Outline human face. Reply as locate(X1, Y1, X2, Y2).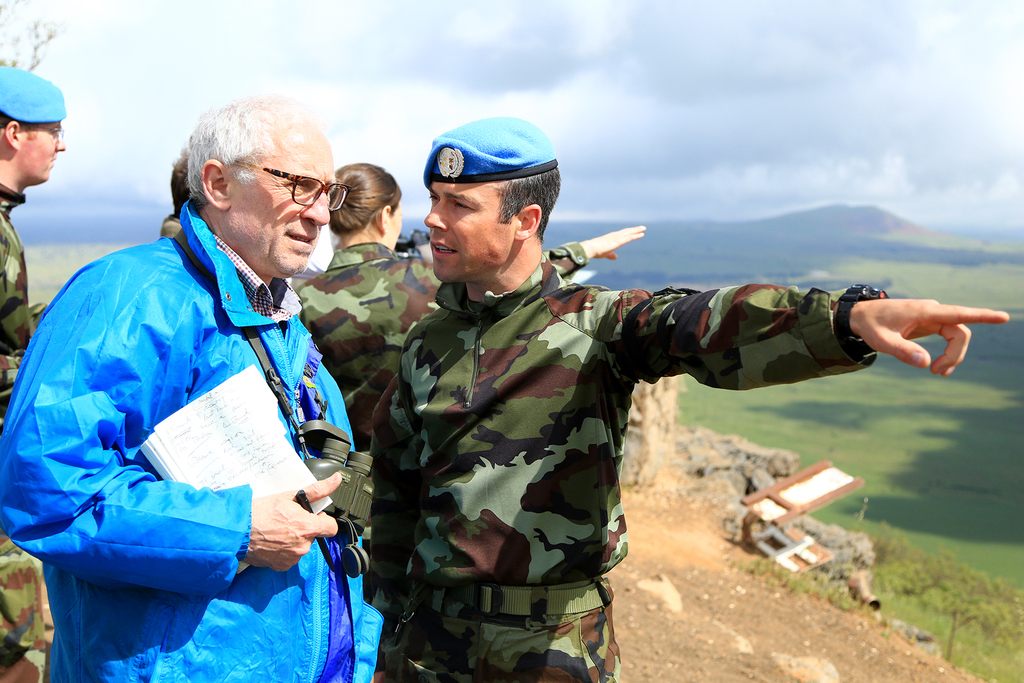
locate(422, 169, 518, 281).
